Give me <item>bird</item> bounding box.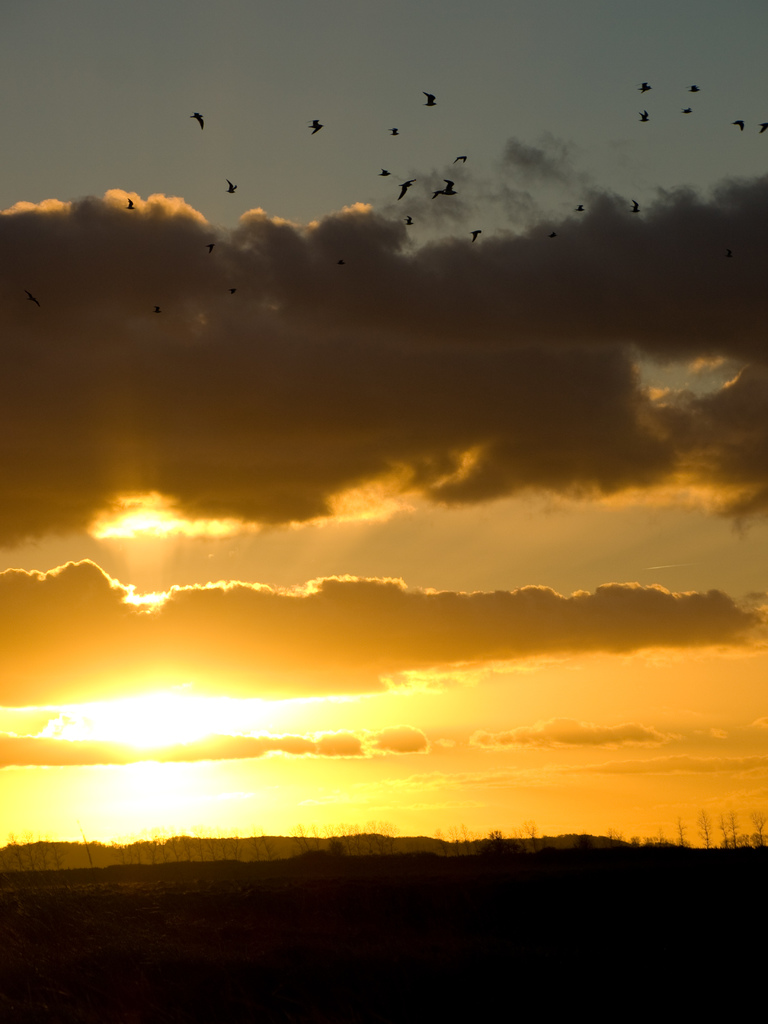
left=727, top=247, right=734, bottom=257.
